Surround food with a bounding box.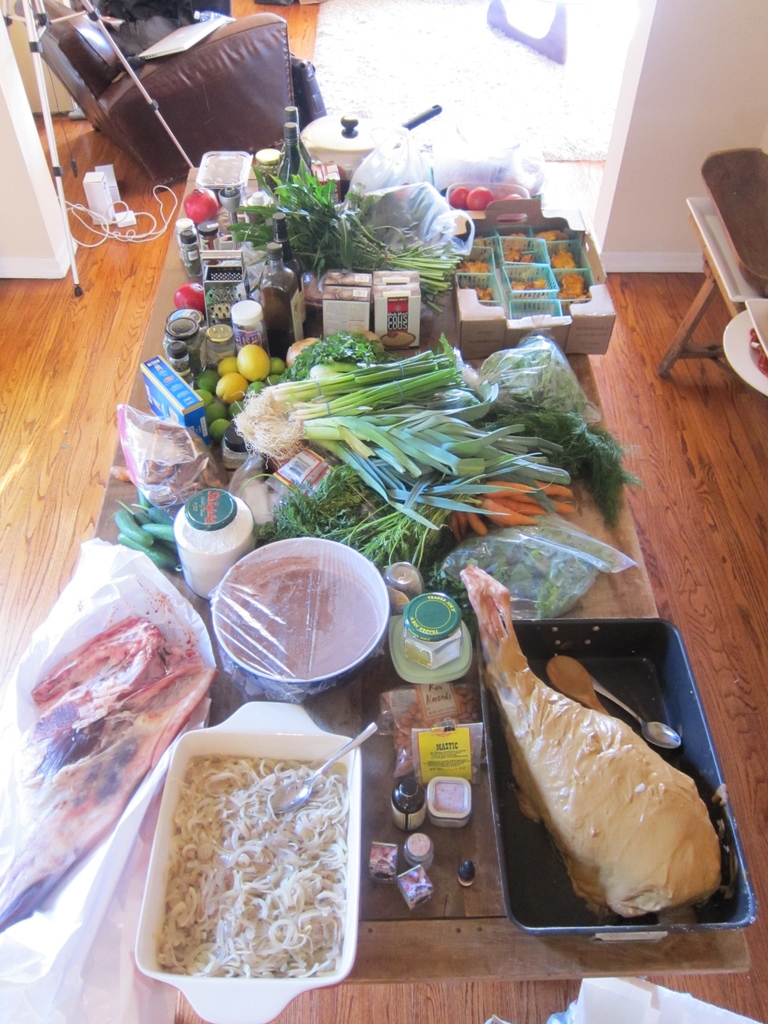
[405, 722, 492, 785].
